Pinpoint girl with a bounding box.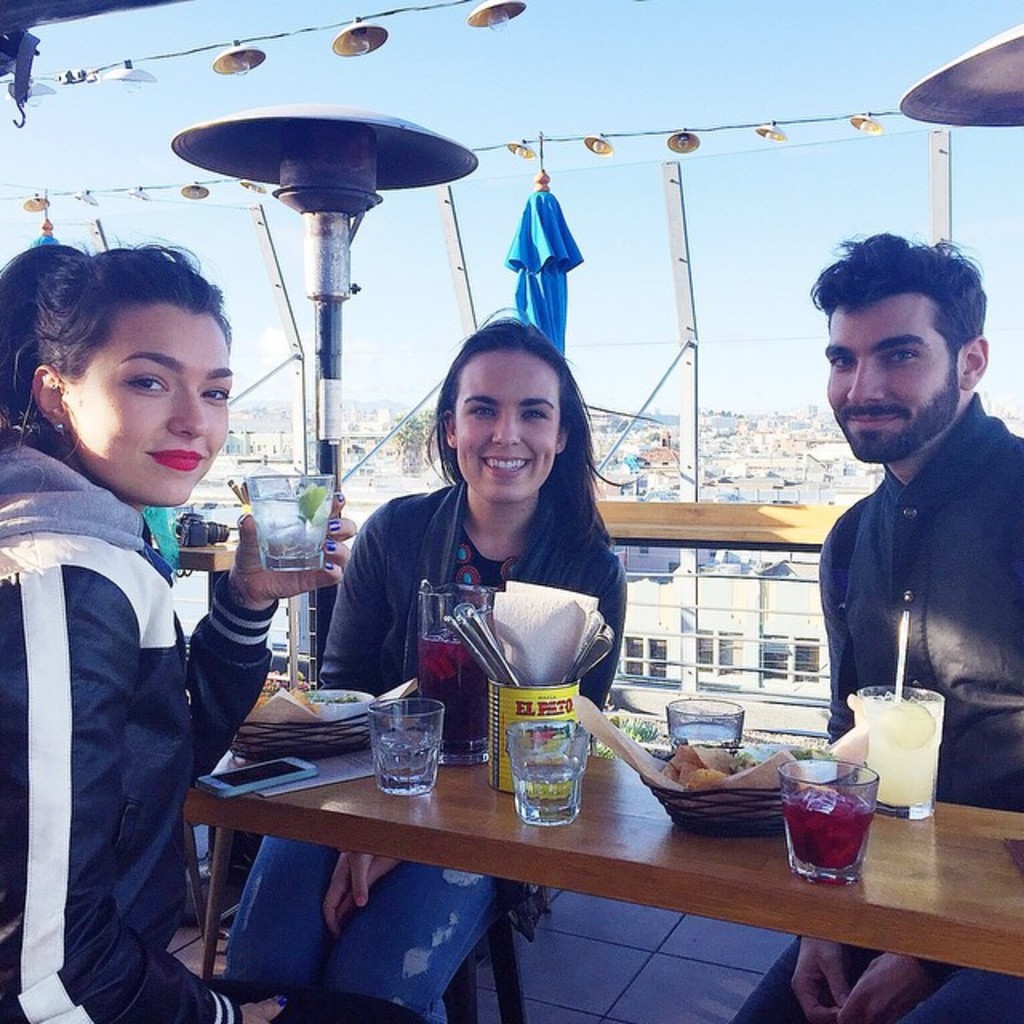
rect(0, 232, 357, 1021).
